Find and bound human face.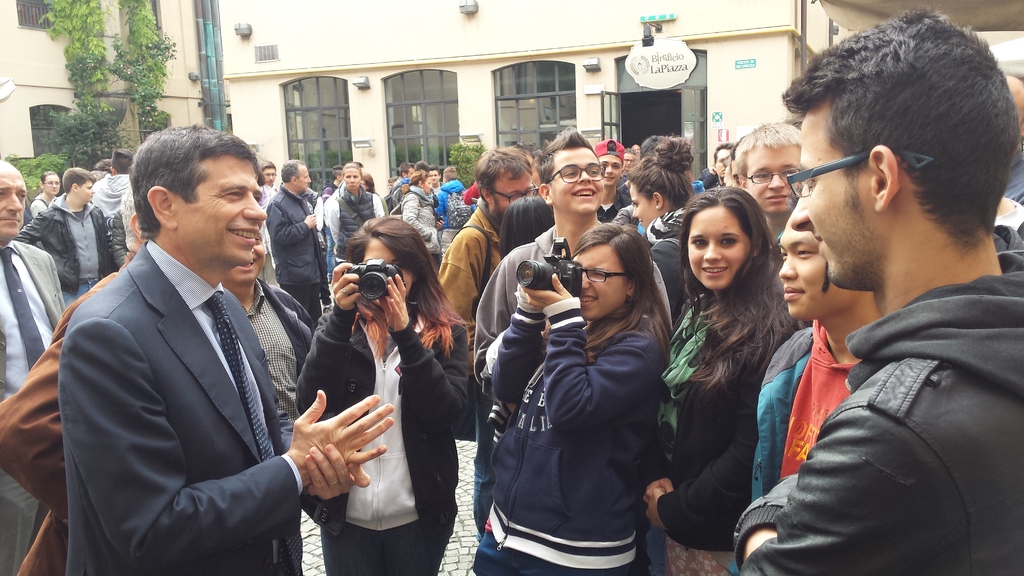
Bound: 493/170/532/225.
